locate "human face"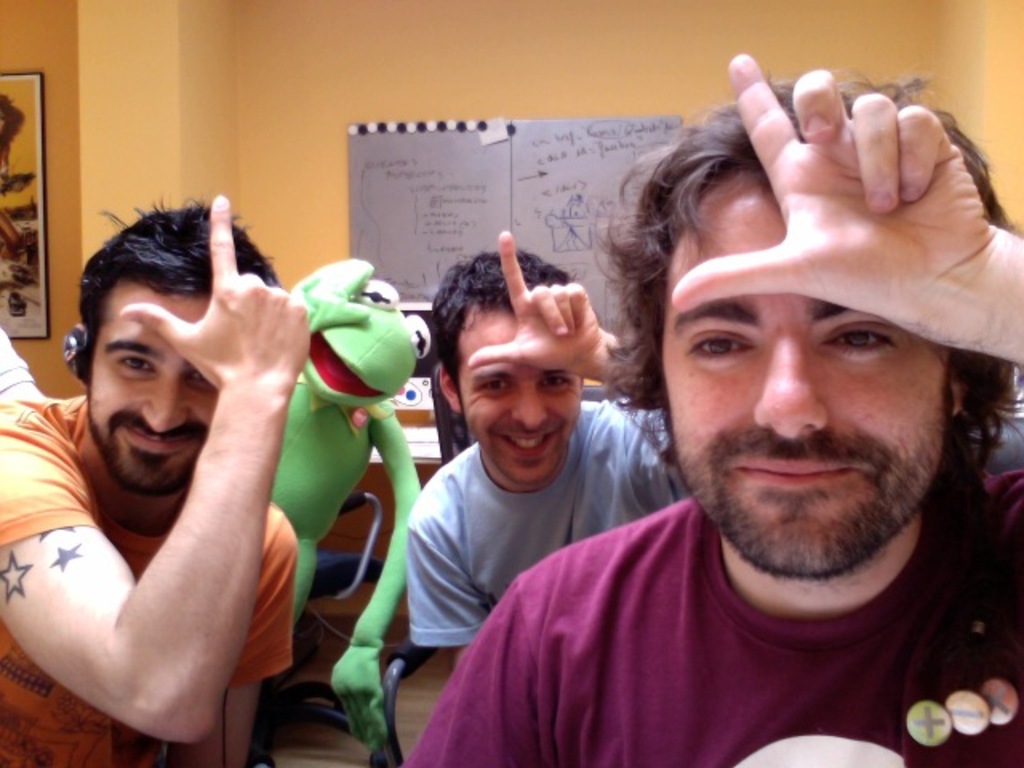
box=[456, 306, 582, 483]
